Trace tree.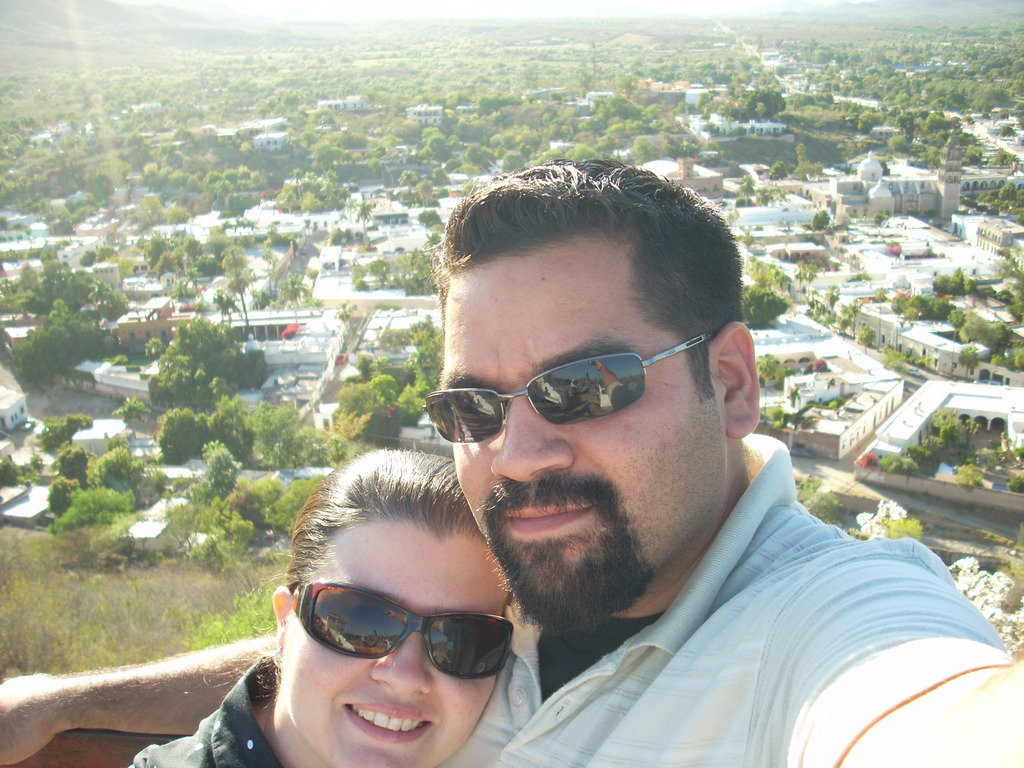
Traced to Rect(159, 406, 213, 471).
